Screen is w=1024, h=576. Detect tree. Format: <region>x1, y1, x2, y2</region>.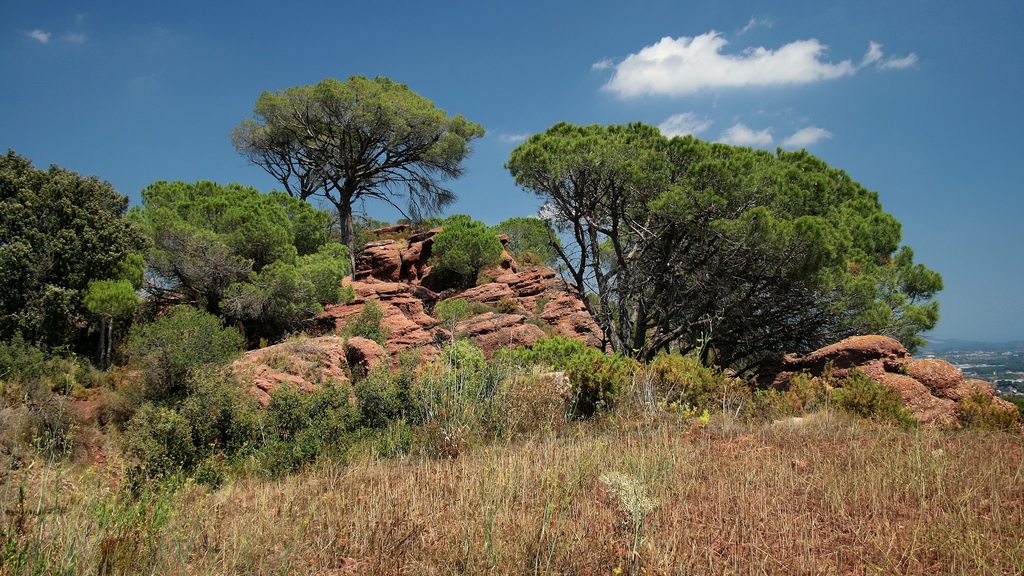
<region>125, 182, 383, 342</region>.
